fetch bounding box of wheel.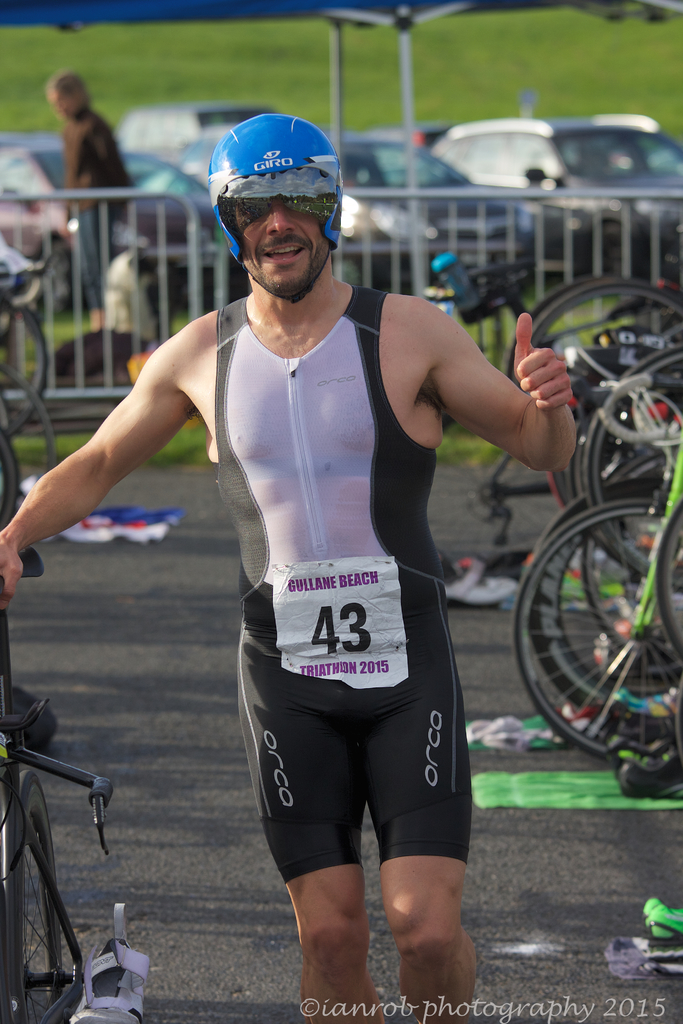
Bbox: x1=10 y1=766 x2=69 y2=1023.
